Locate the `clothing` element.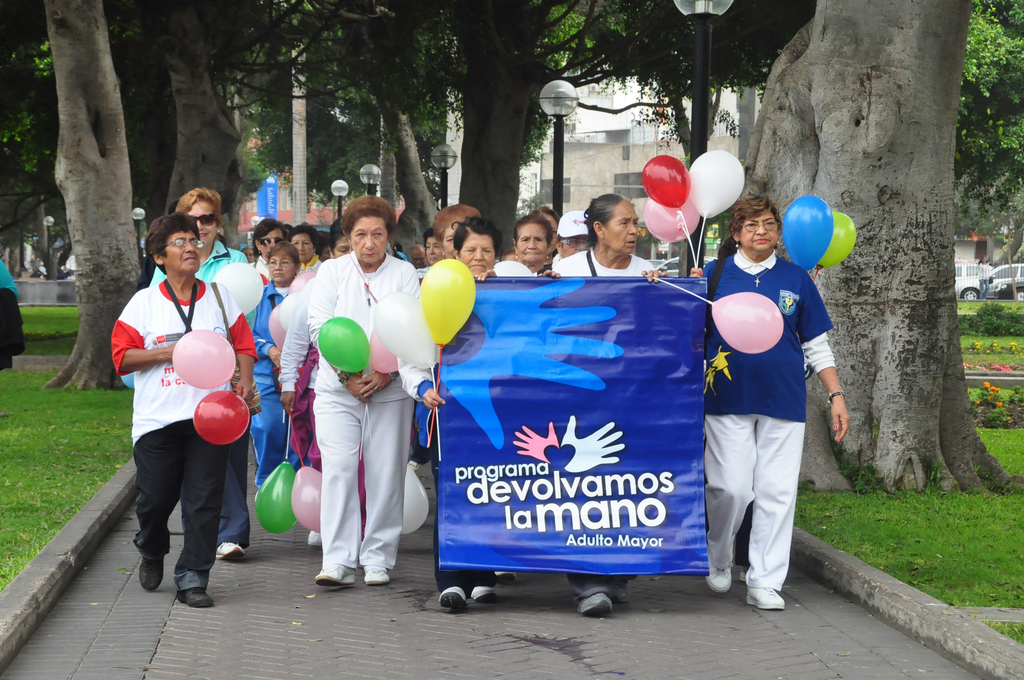
Element bbox: region(394, 346, 493, 588).
